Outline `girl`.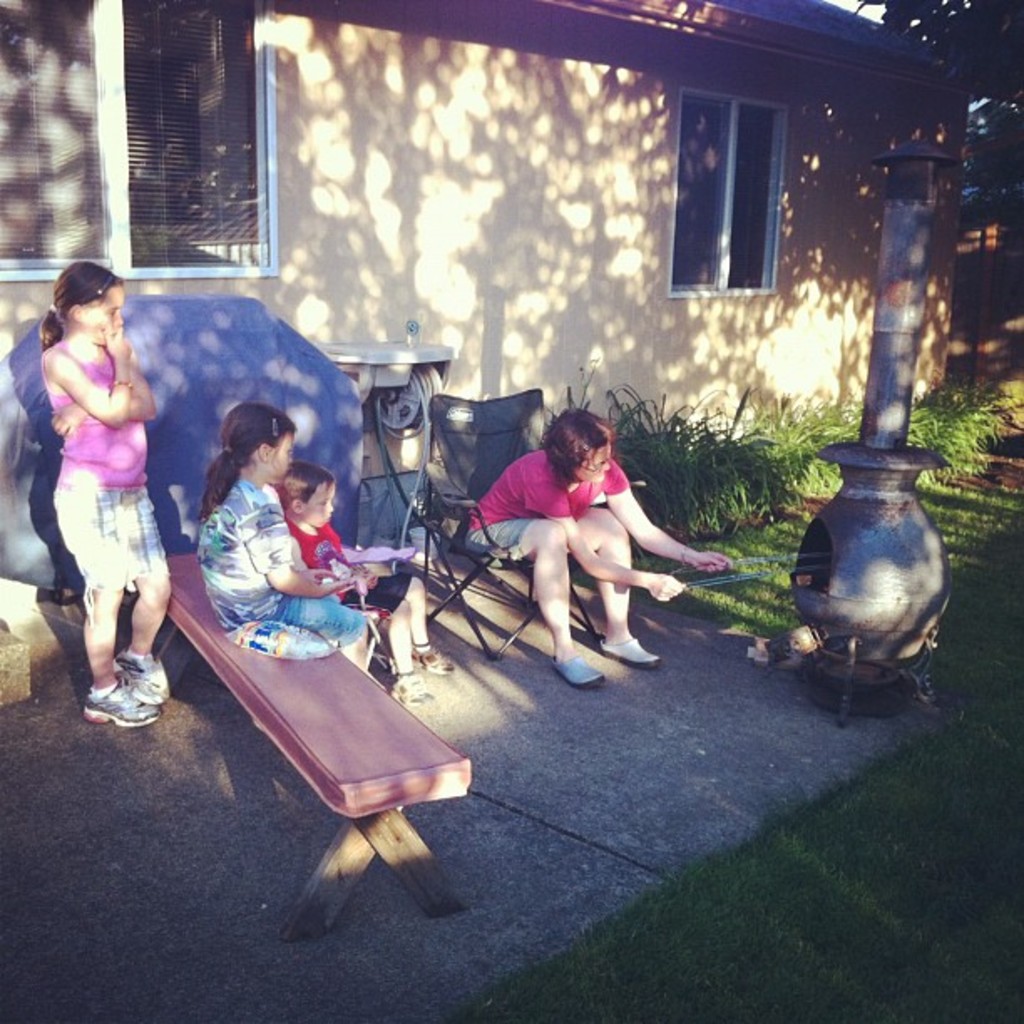
Outline: BBox(189, 400, 370, 674).
